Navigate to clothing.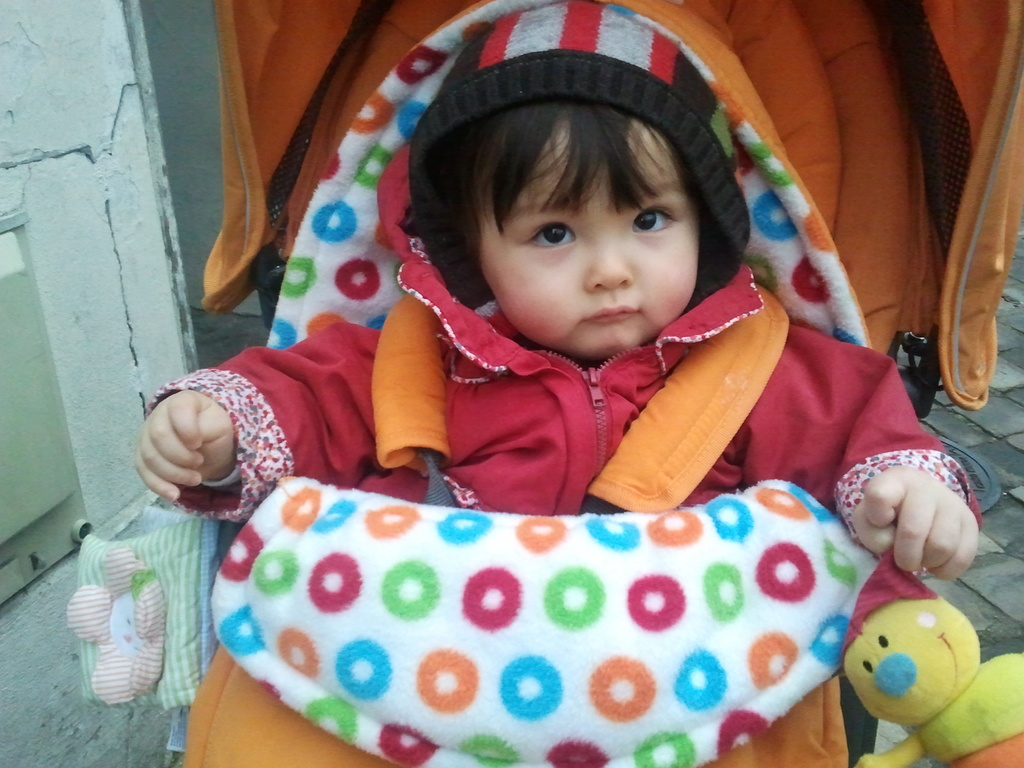
Navigation target: 199,145,886,746.
